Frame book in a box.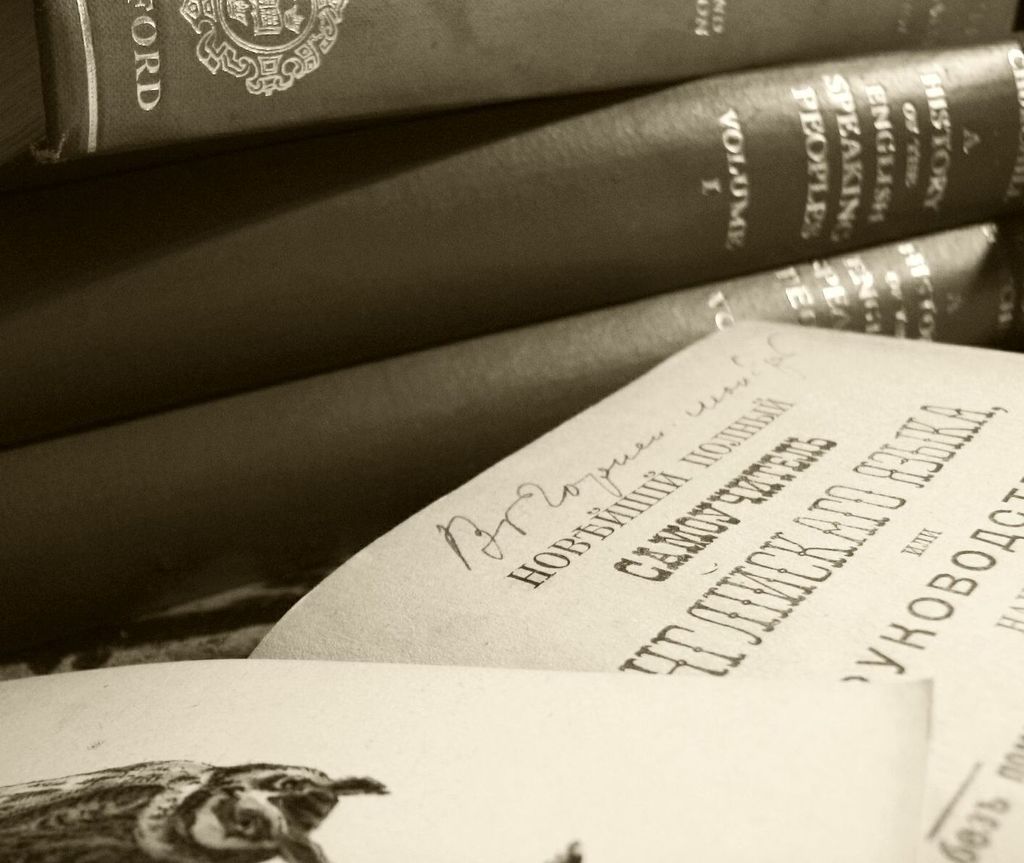
0, 310, 1023, 862.
